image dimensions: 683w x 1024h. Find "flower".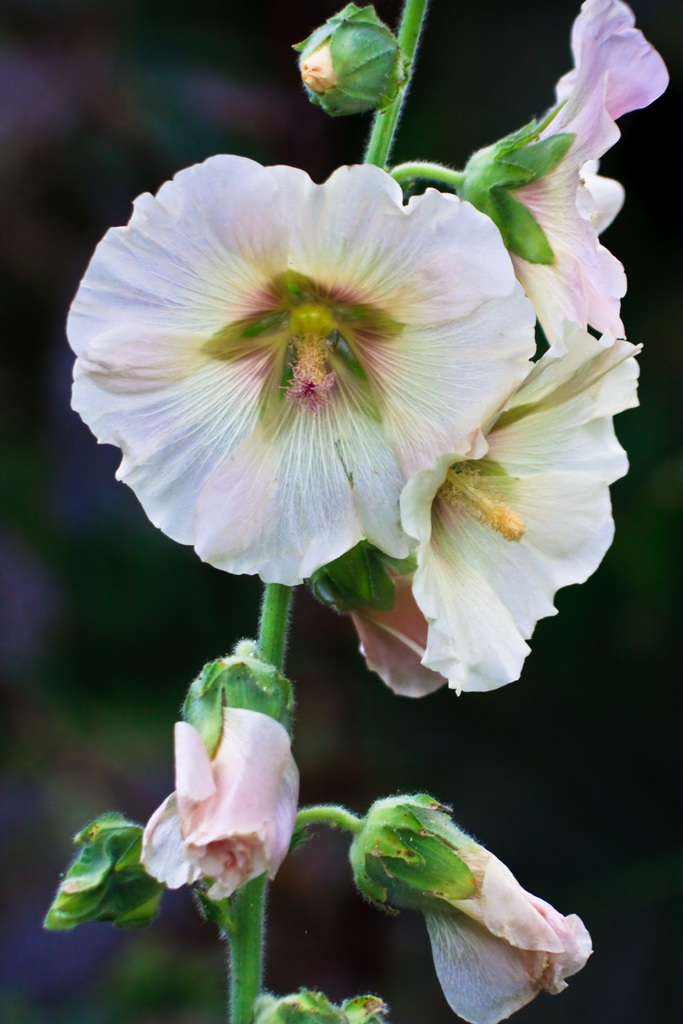
<box>461,0,674,353</box>.
